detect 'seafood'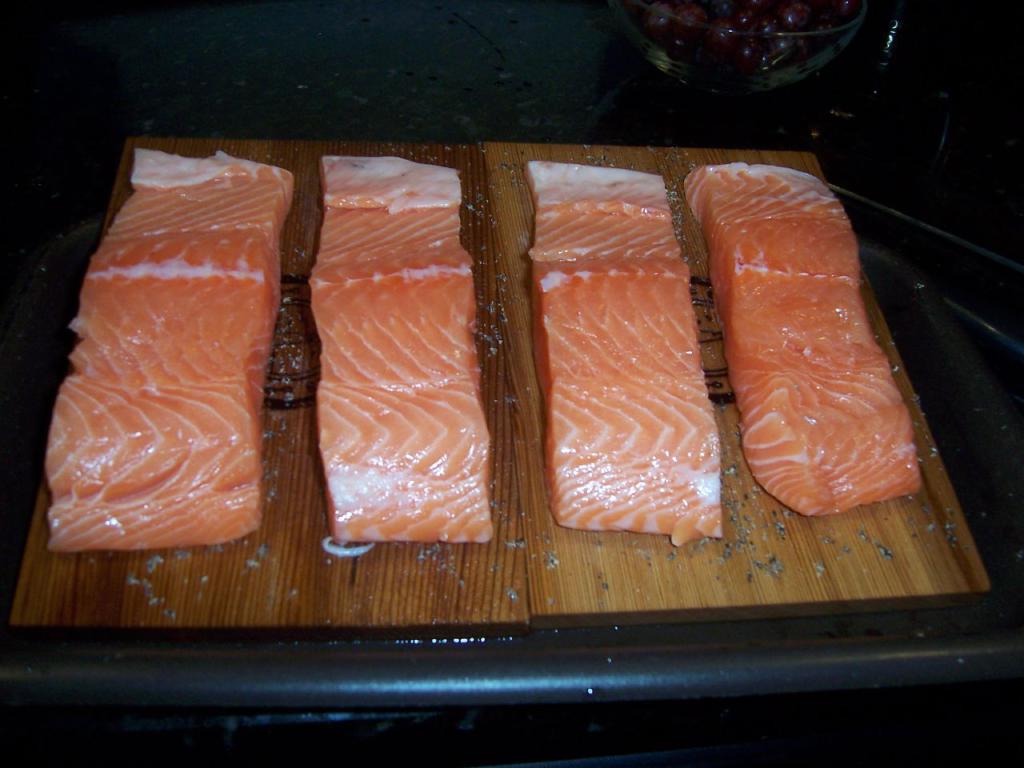
box(306, 156, 493, 542)
